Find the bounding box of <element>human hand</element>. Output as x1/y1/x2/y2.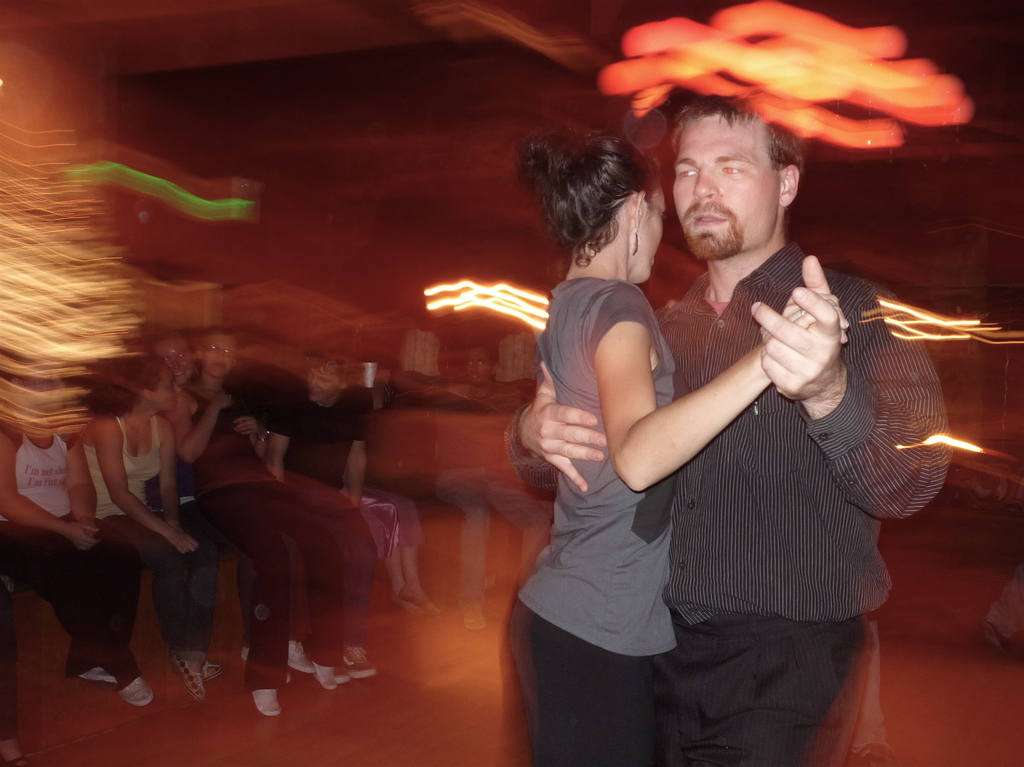
528/392/621/484.
